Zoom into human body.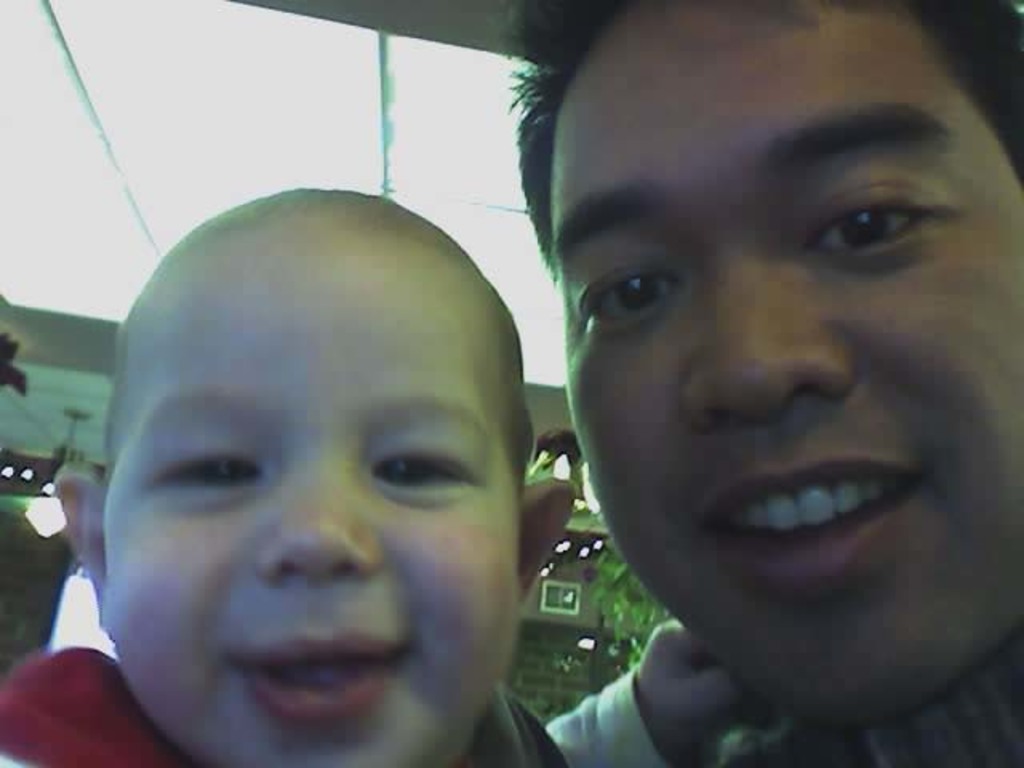
Zoom target: crop(38, 179, 613, 767).
